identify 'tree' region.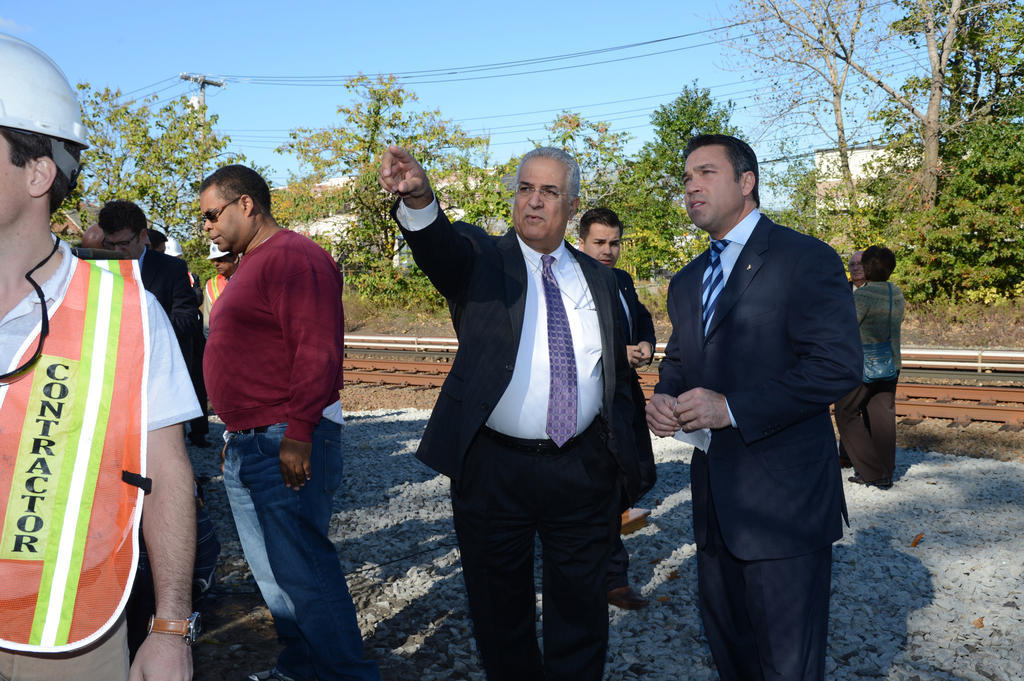
Region: bbox(847, 14, 1023, 313).
